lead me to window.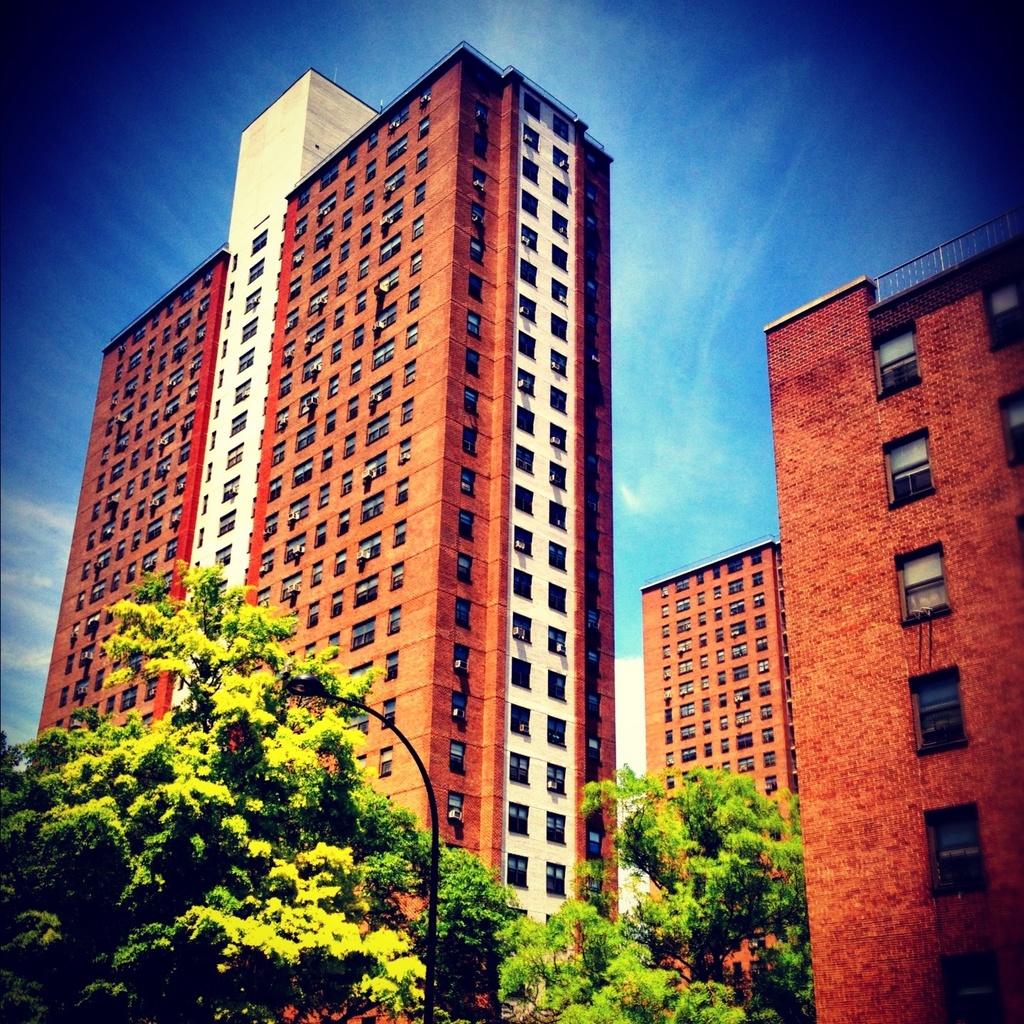
Lead to l=329, t=341, r=340, b=364.
